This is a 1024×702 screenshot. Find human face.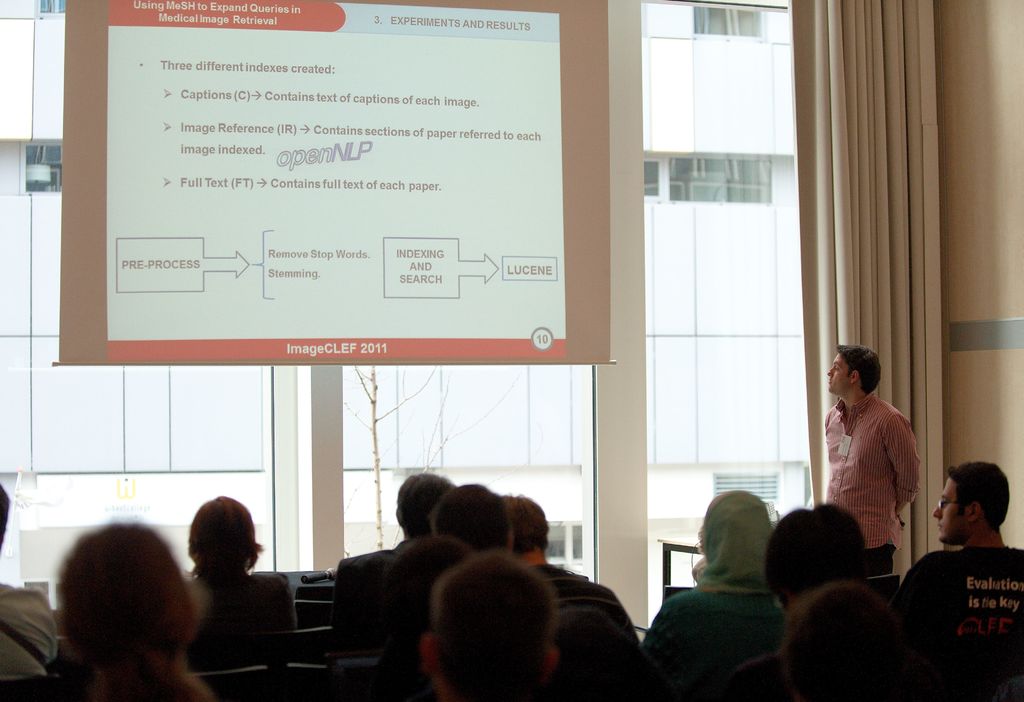
Bounding box: crop(927, 484, 965, 538).
